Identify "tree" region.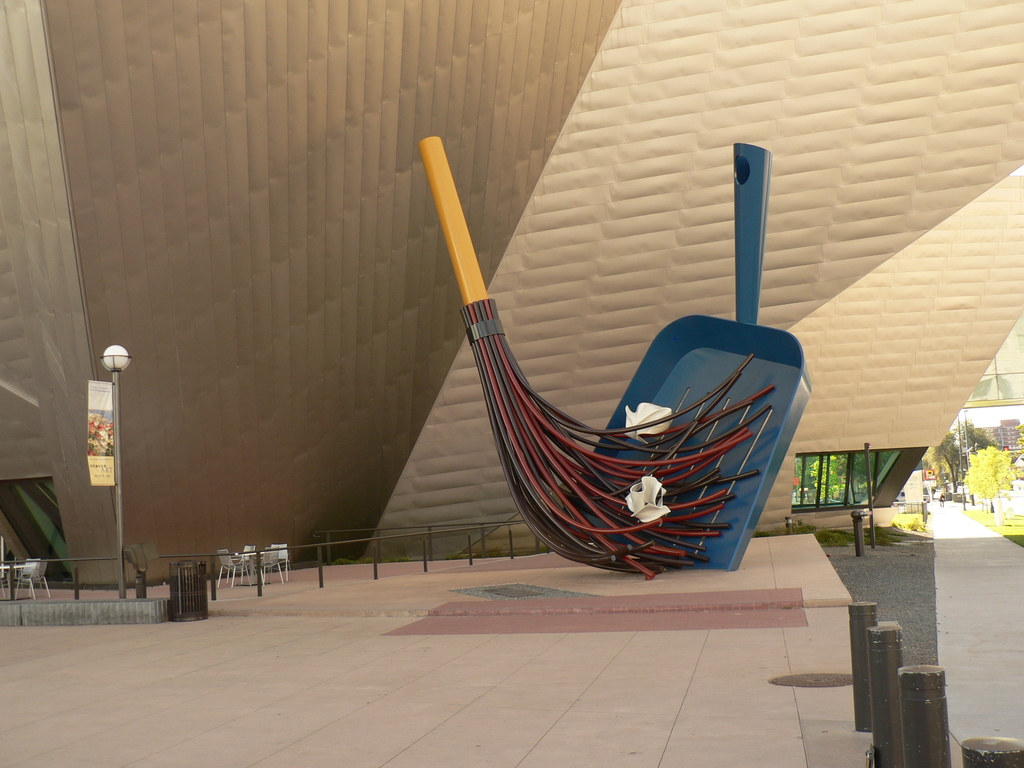
Region: {"left": 810, "top": 456, "right": 847, "bottom": 505}.
